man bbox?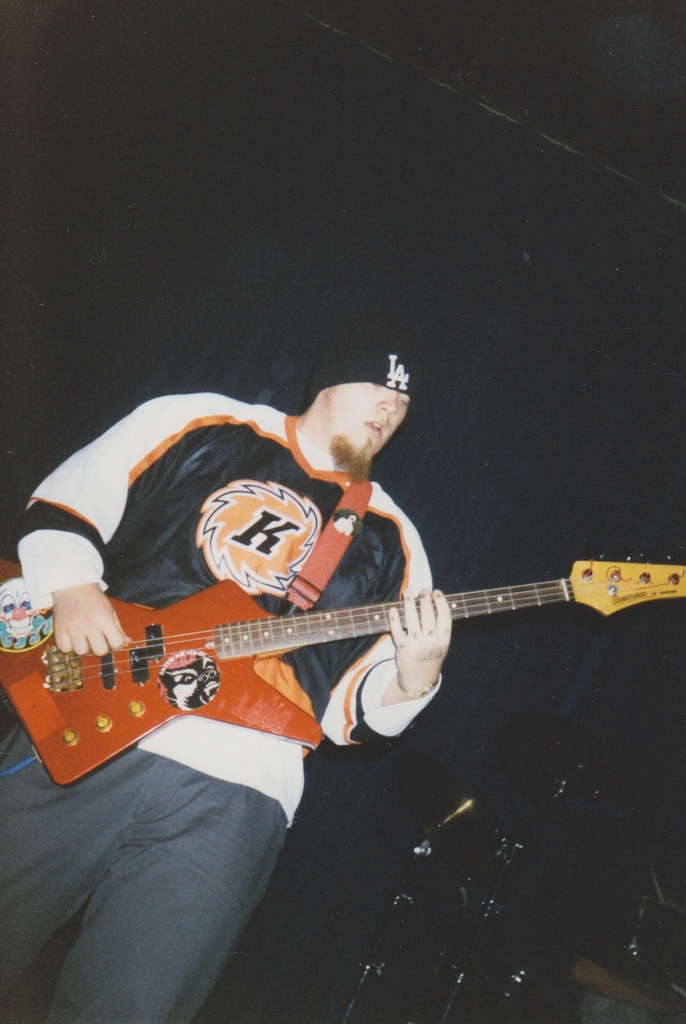
<box>0,340,451,1023</box>
